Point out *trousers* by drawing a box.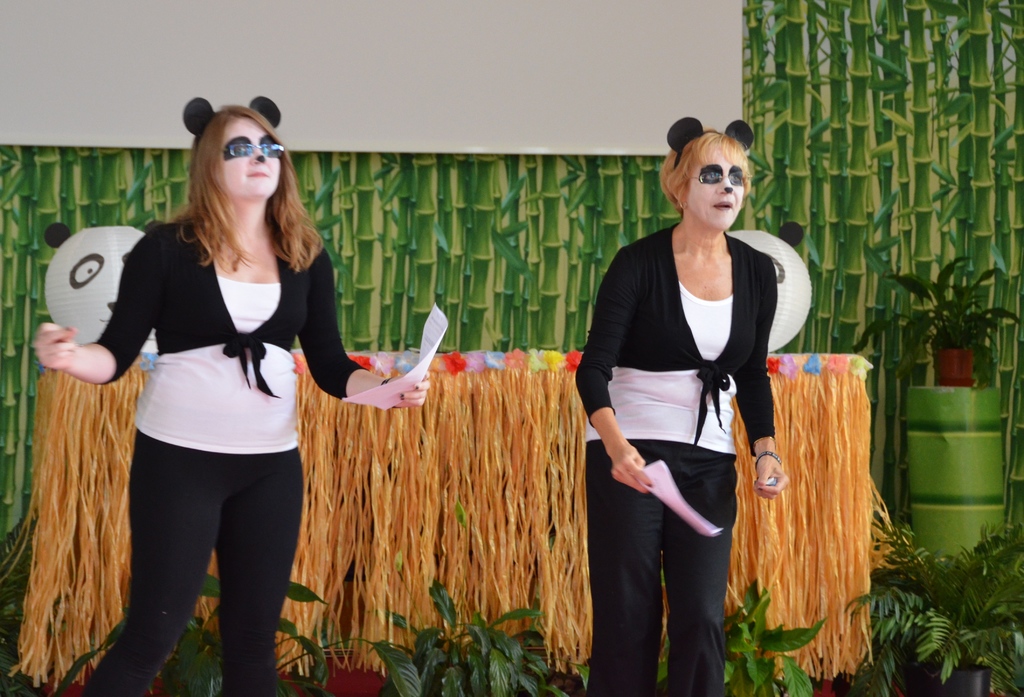
rect(120, 425, 284, 662).
